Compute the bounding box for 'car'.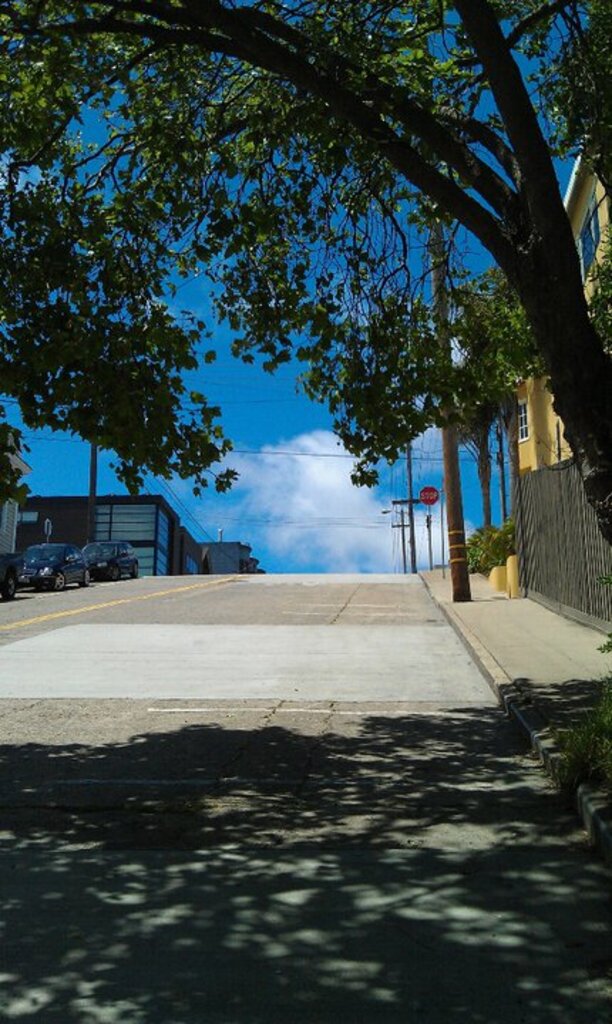
[left=87, top=535, right=145, bottom=577].
